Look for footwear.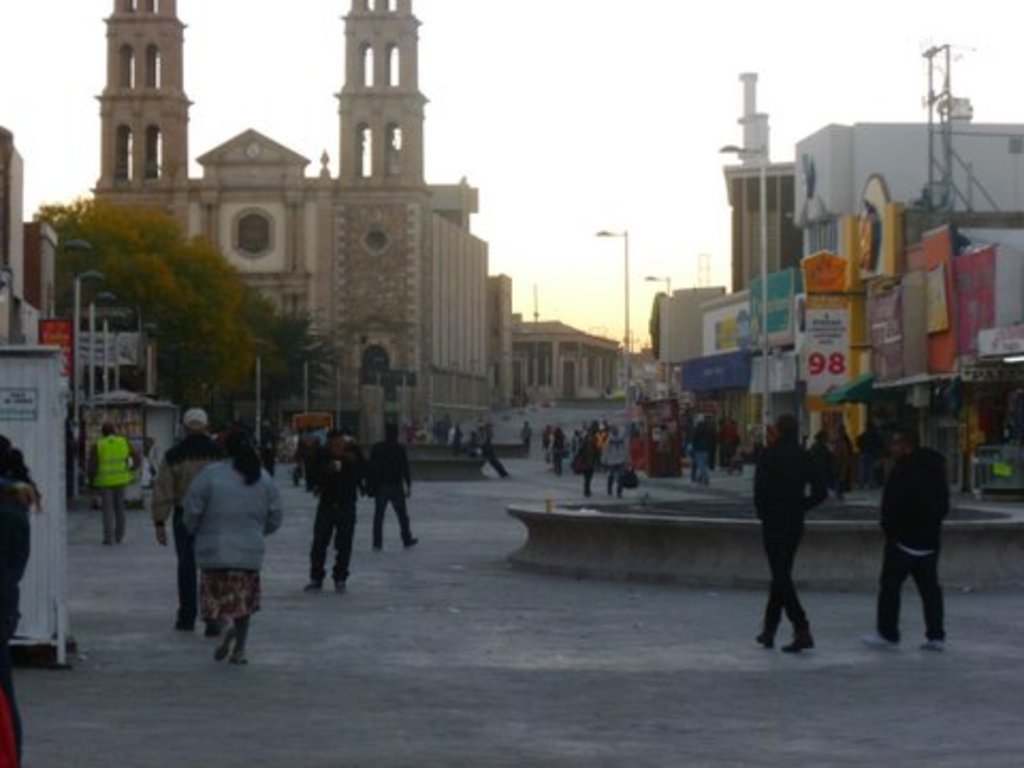
Found: {"left": 851, "top": 629, "right": 894, "bottom": 646}.
